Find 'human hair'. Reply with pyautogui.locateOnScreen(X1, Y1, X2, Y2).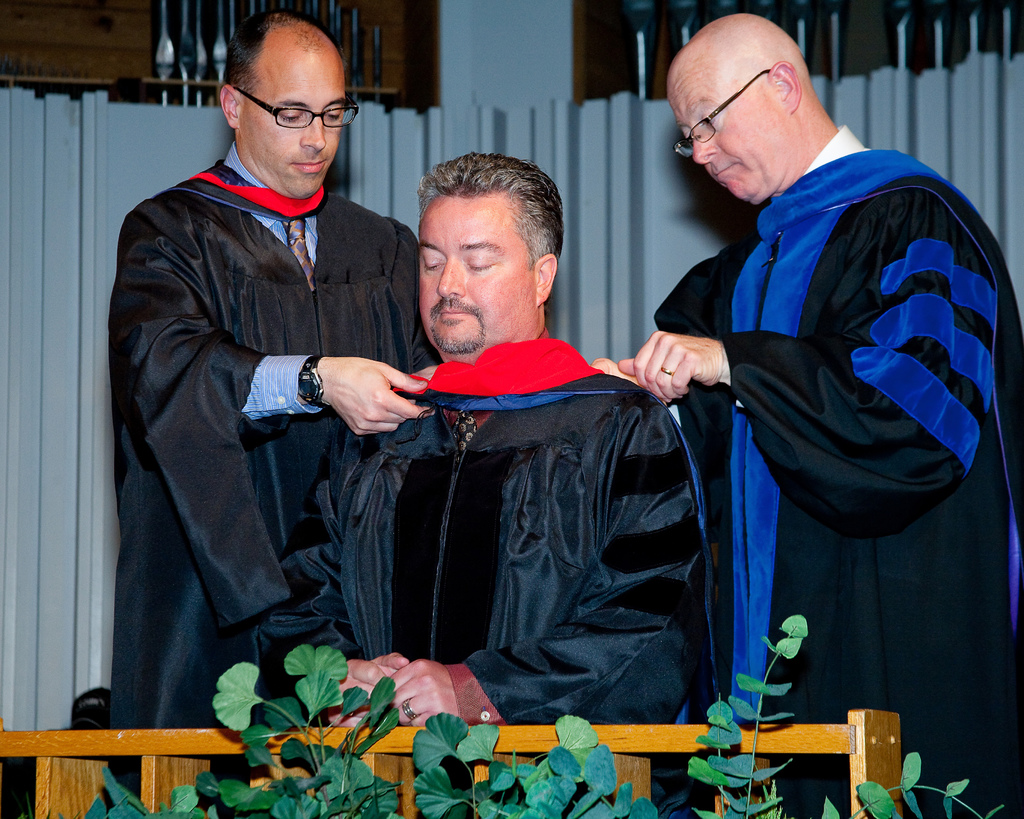
pyautogui.locateOnScreen(400, 150, 564, 312).
